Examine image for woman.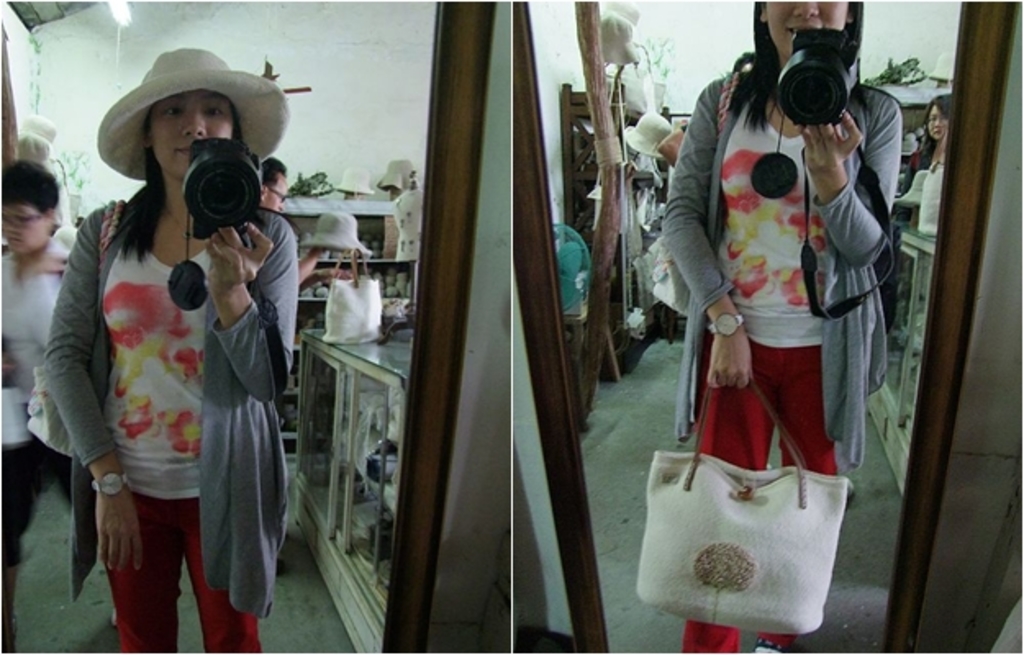
Examination result: (x1=51, y1=87, x2=310, y2=626).
